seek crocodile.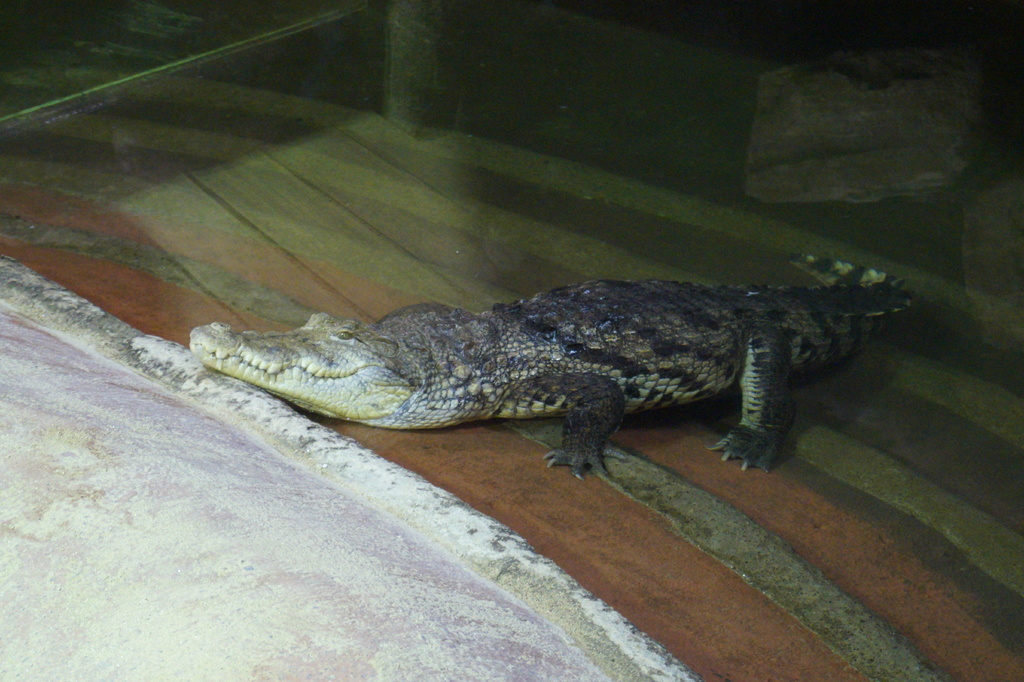
(189, 255, 918, 482).
